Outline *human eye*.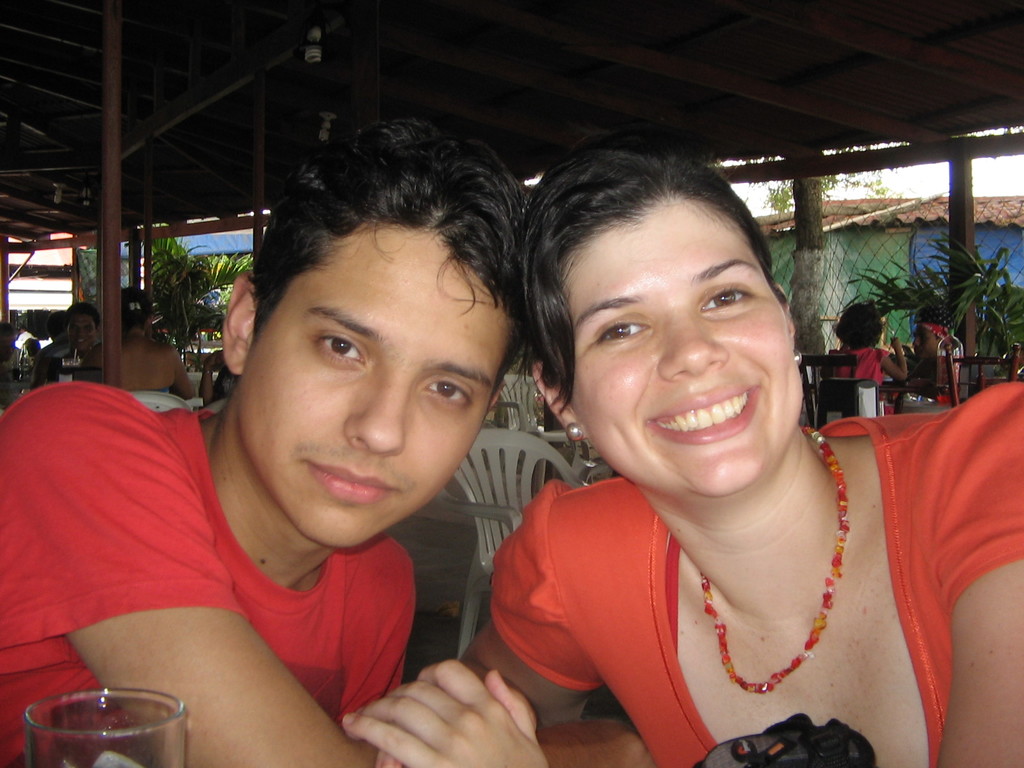
Outline: 700:284:753:314.
